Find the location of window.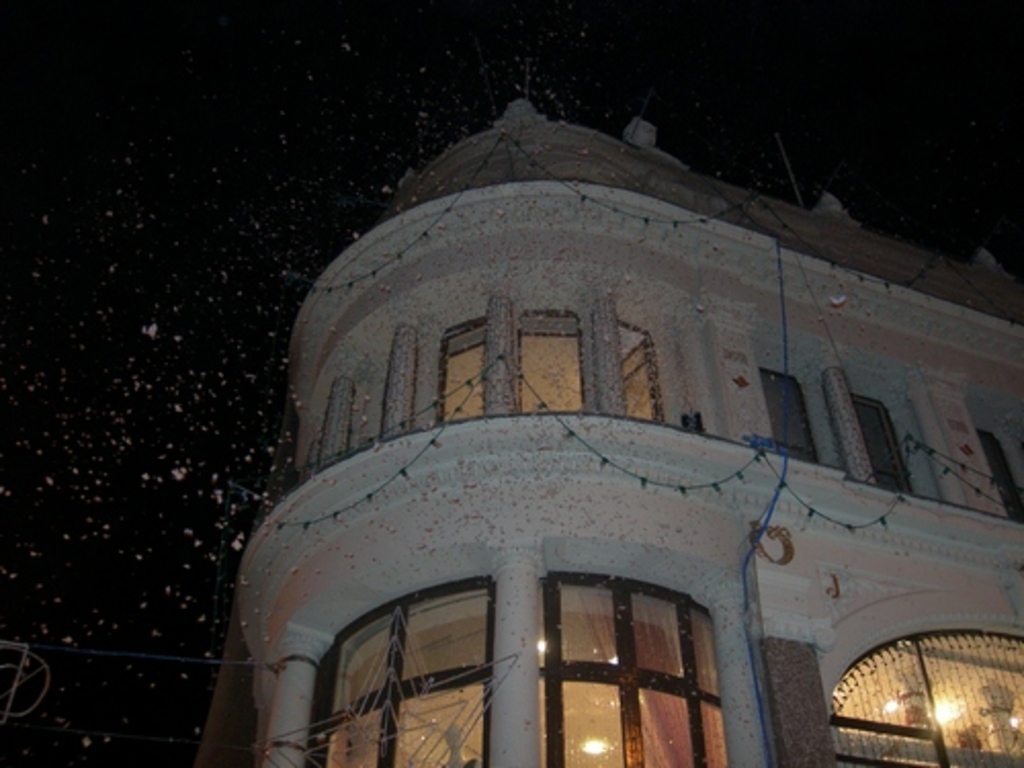
Location: [442,317,487,422].
